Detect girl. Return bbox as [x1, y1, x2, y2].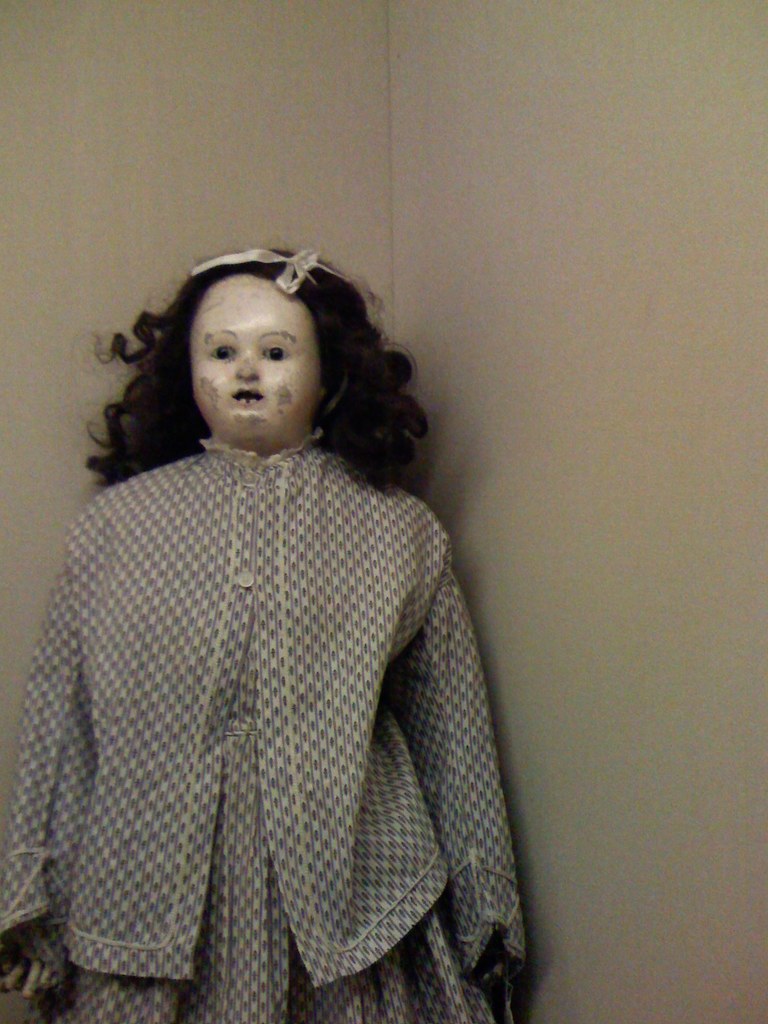
[0, 246, 529, 1023].
